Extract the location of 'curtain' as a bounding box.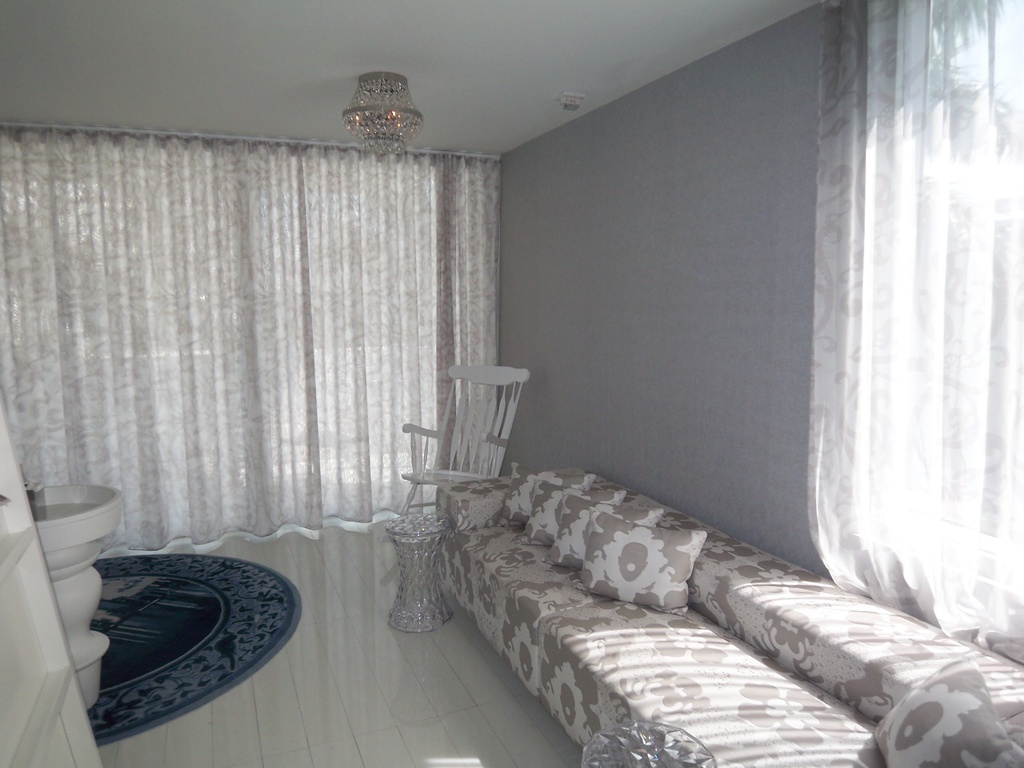
0/123/502/557.
